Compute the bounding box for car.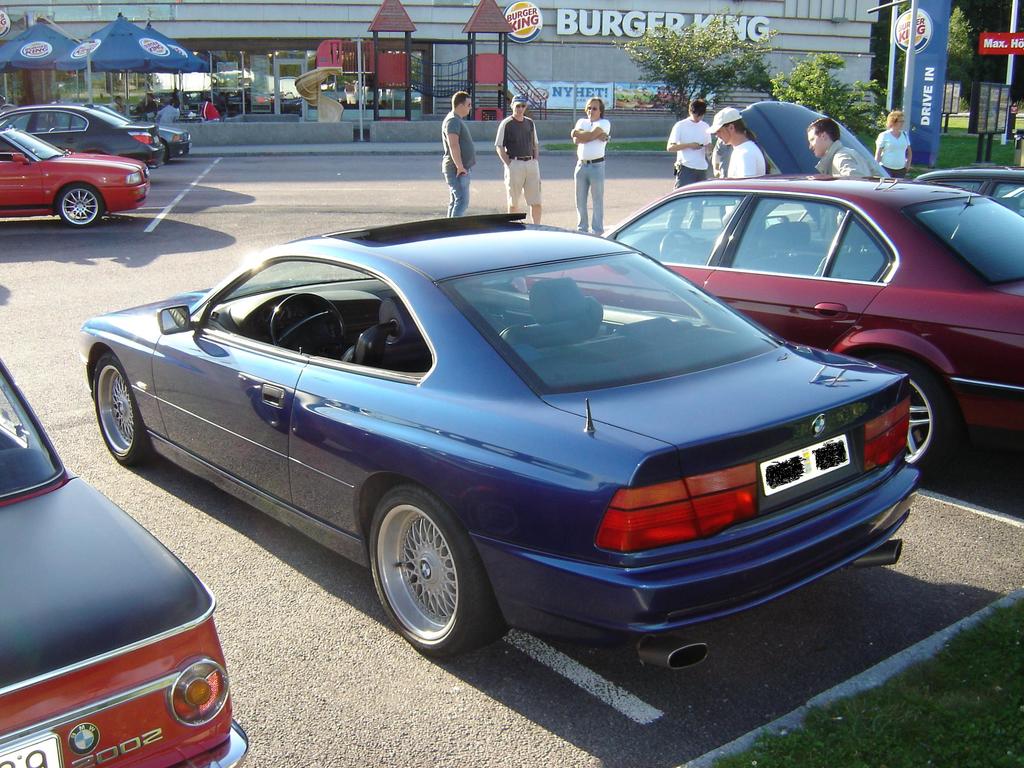
(left=503, top=171, right=1023, bottom=477).
